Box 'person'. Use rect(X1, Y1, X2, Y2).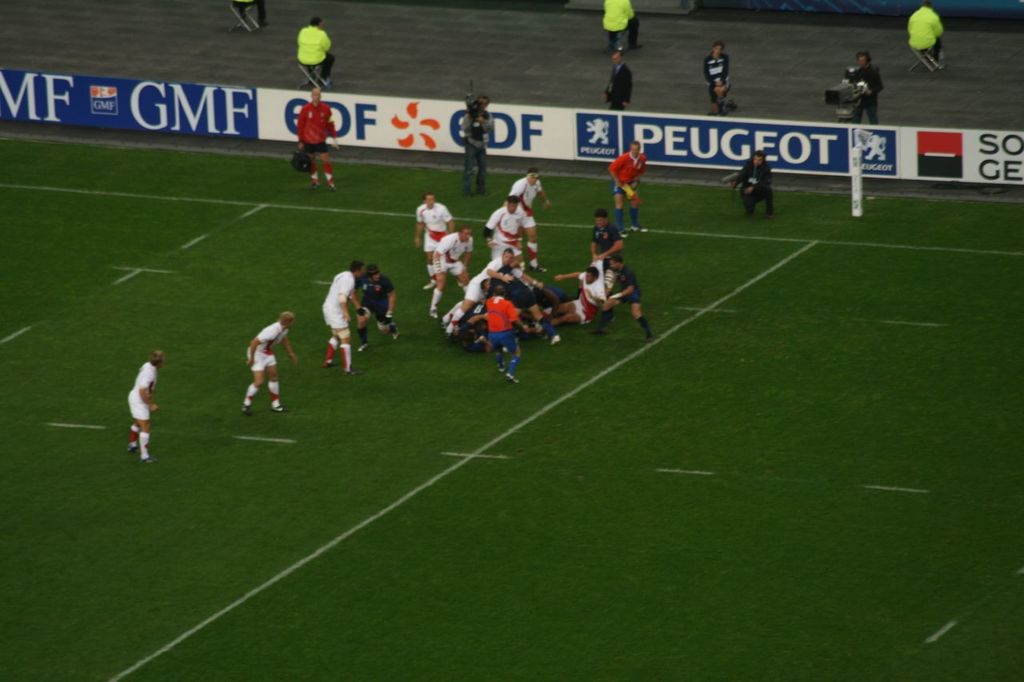
rect(598, 44, 631, 113).
